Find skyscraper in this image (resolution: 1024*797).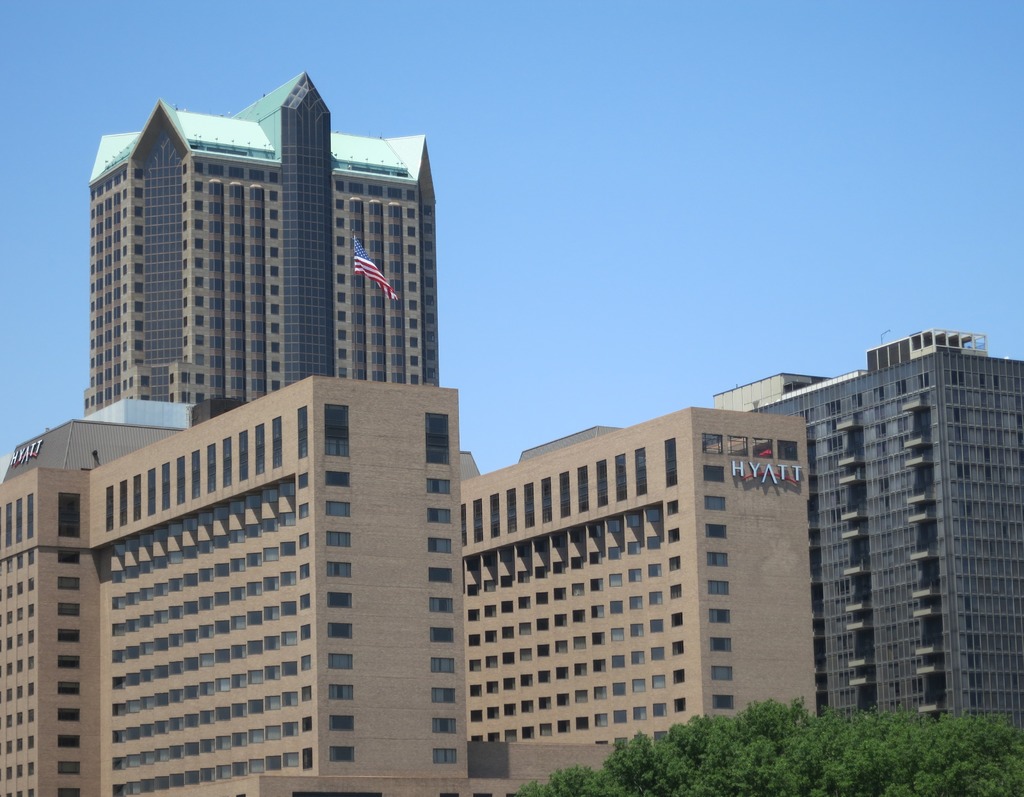
761,324,1018,745.
